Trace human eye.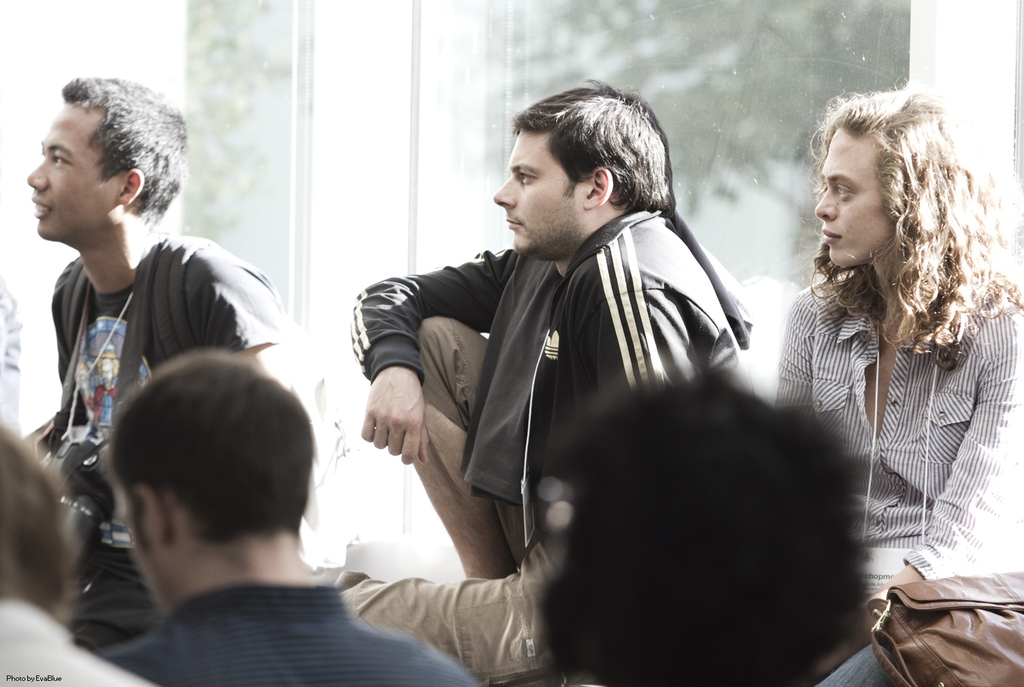
Traced to <region>829, 181, 852, 200</region>.
